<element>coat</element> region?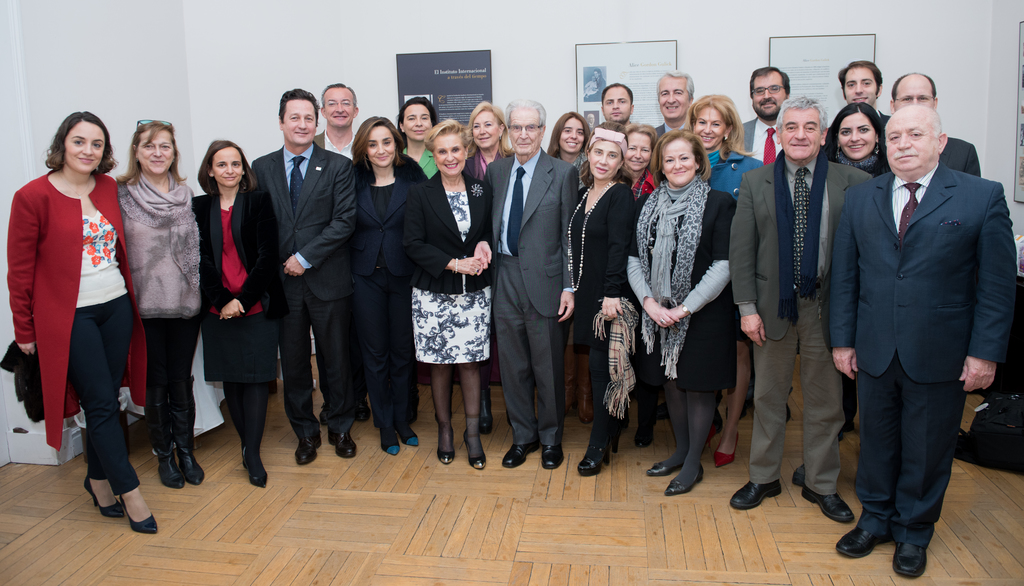
(left=947, top=133, right=986, bottom=174)
